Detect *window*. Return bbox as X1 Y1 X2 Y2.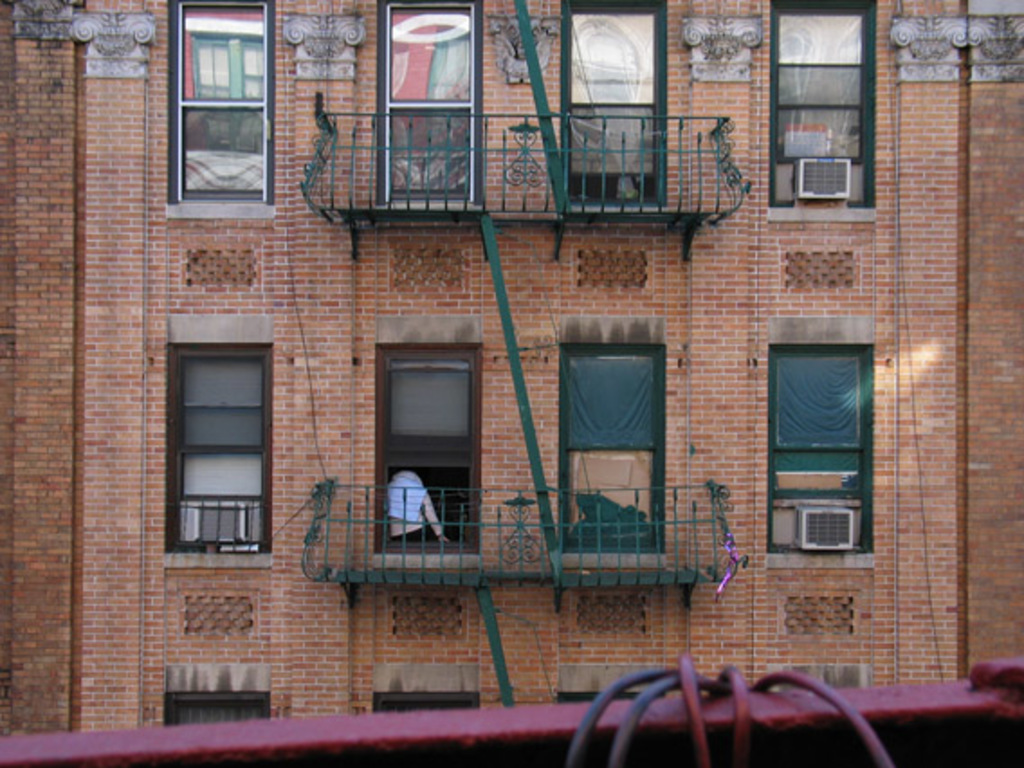
377 0 480 198.
